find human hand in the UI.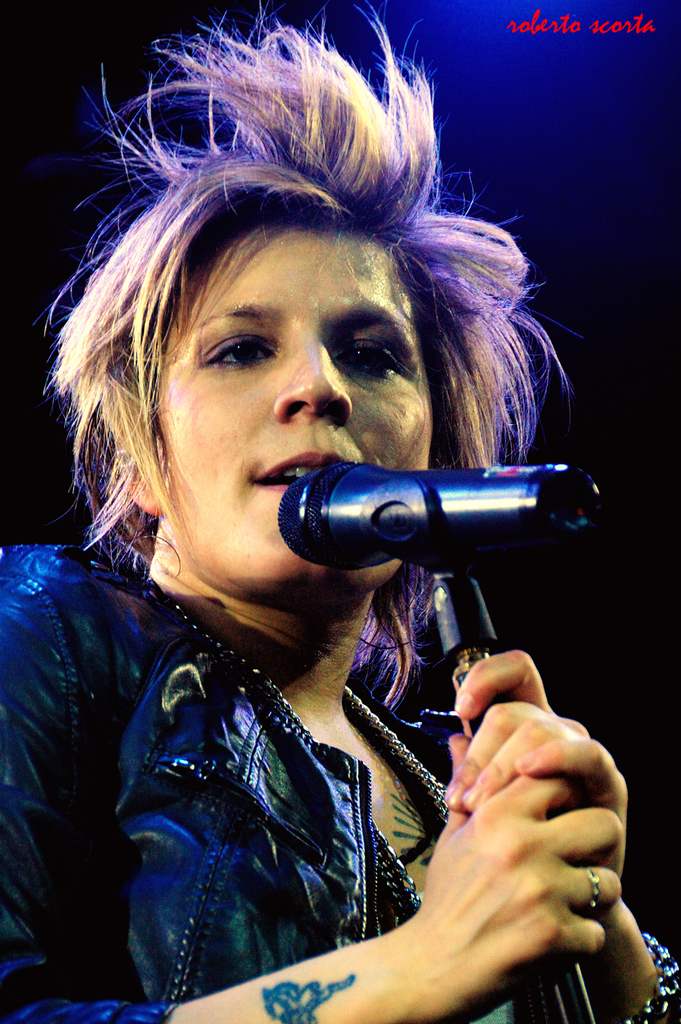
UI element at [x1=436, y1=647, x2=631, y2=922].
